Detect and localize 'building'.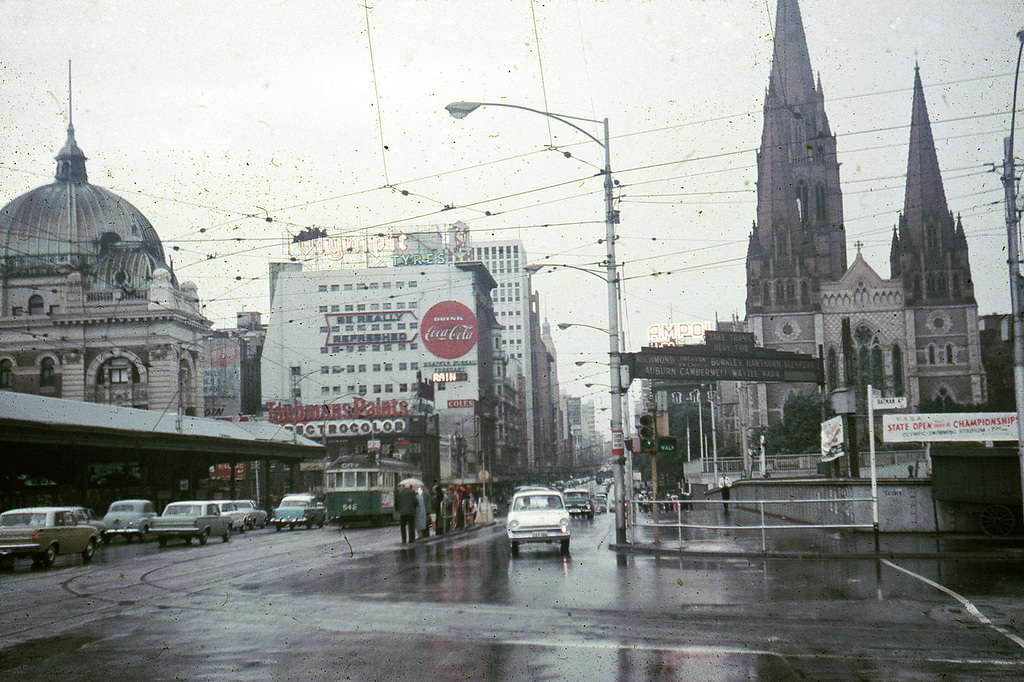
Localized at <region>0, 58, 242, 417</region>.
